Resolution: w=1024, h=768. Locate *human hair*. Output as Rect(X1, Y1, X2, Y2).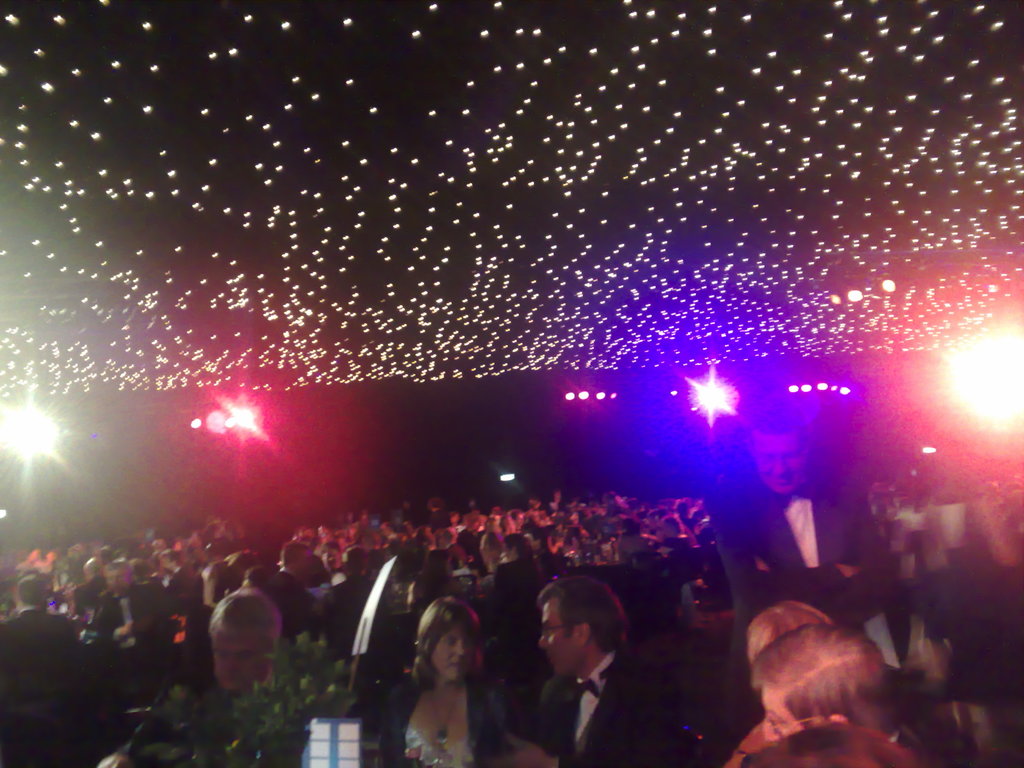
Rect(746, 719, 902, 767).
